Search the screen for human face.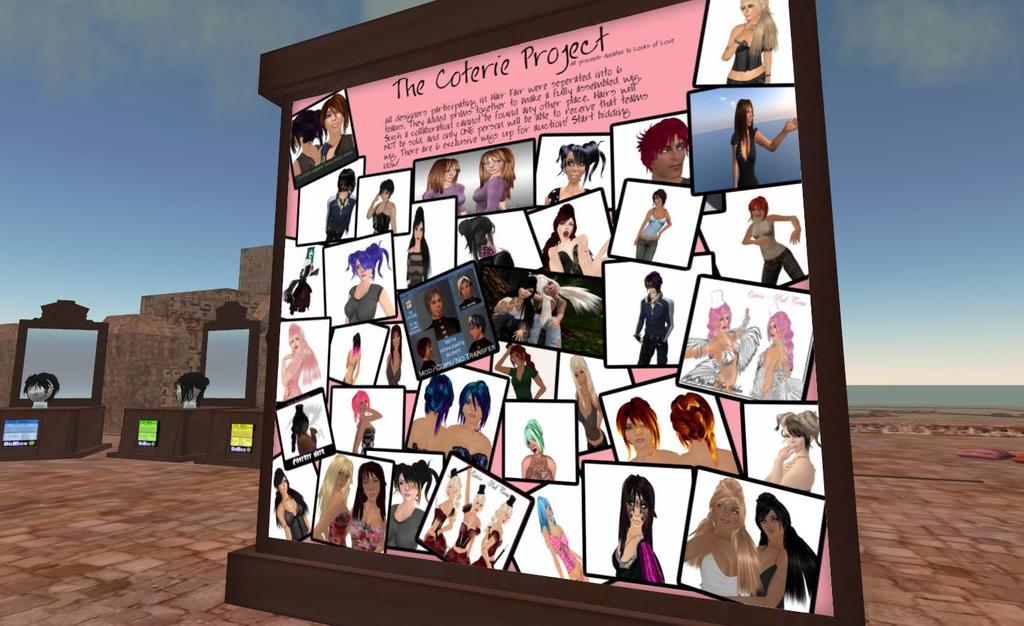
Found at <bbox>715, 312, 727, 334</bbox>.
